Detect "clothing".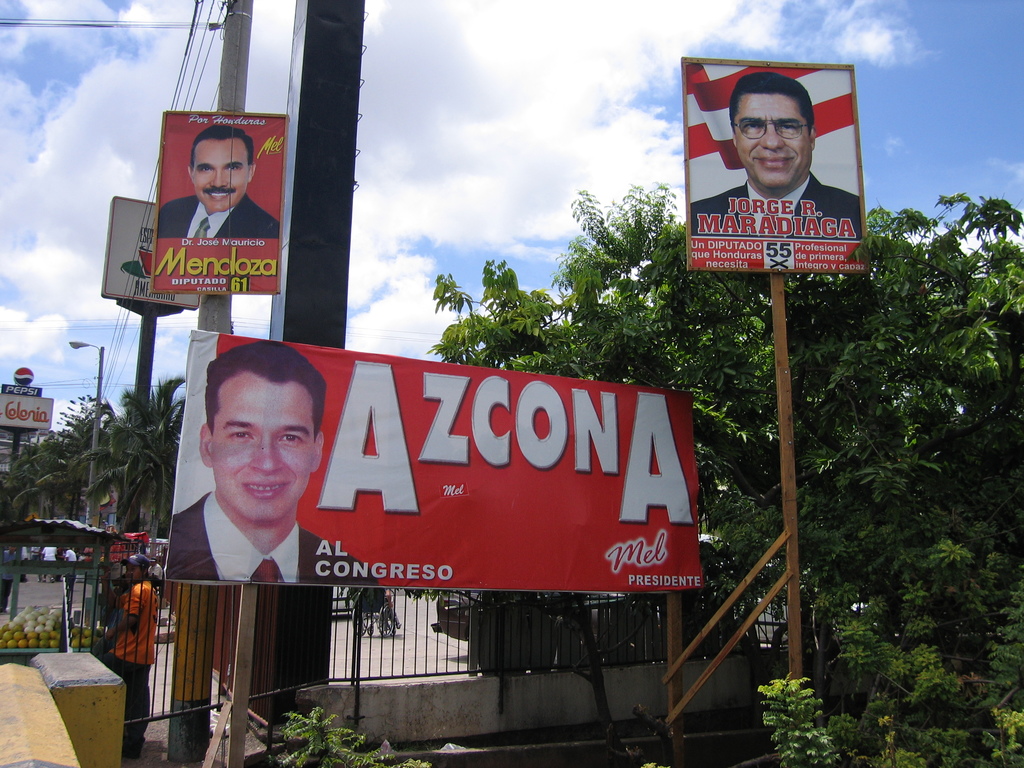
Detected at 144/563/161/582.
